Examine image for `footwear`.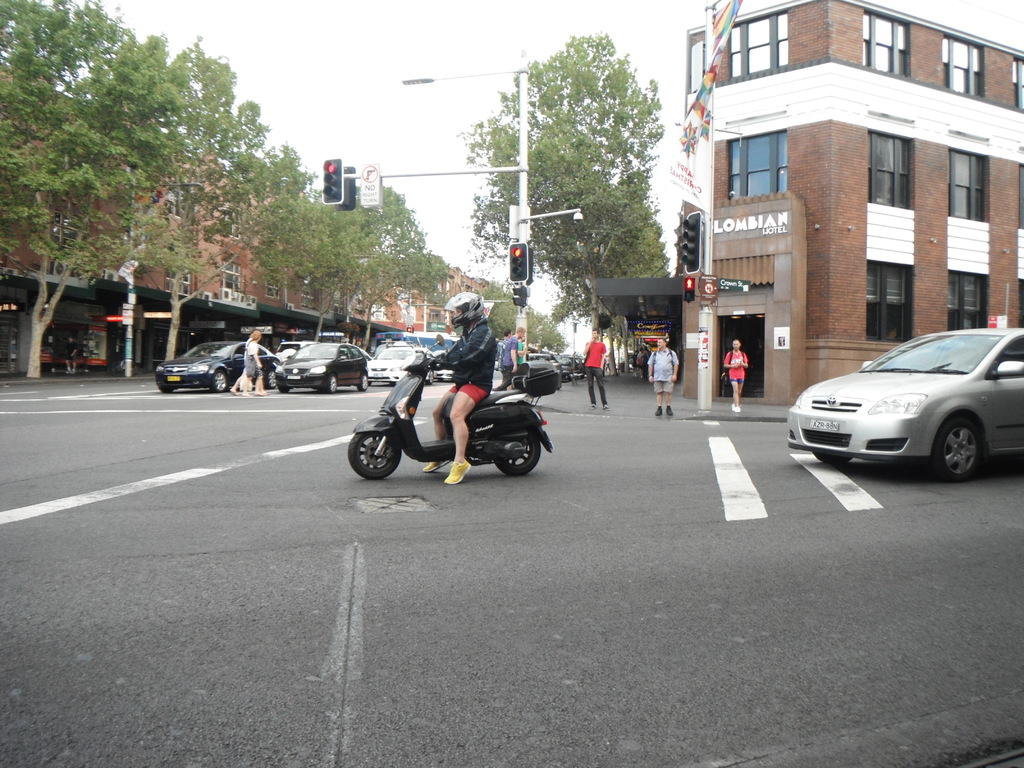
Examination result: pyautogui.locateOnScreen(730, 401, 741, 413).
